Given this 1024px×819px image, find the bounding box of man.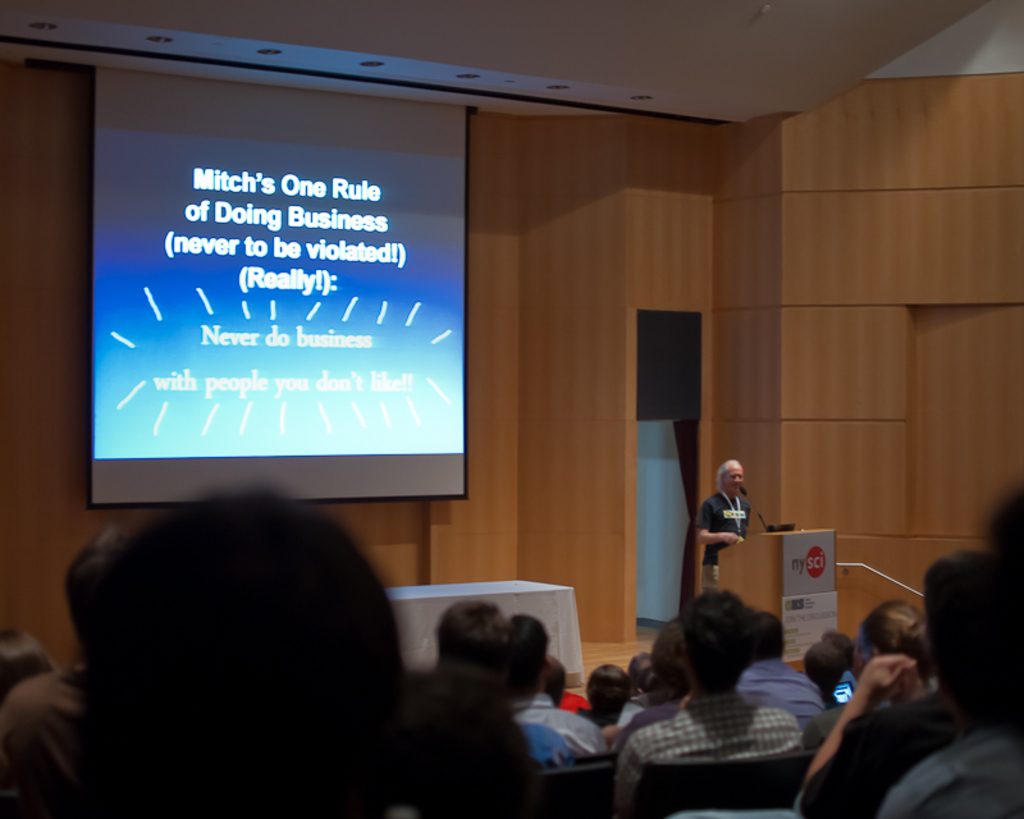
Rect(695, 461, 754, 586).
